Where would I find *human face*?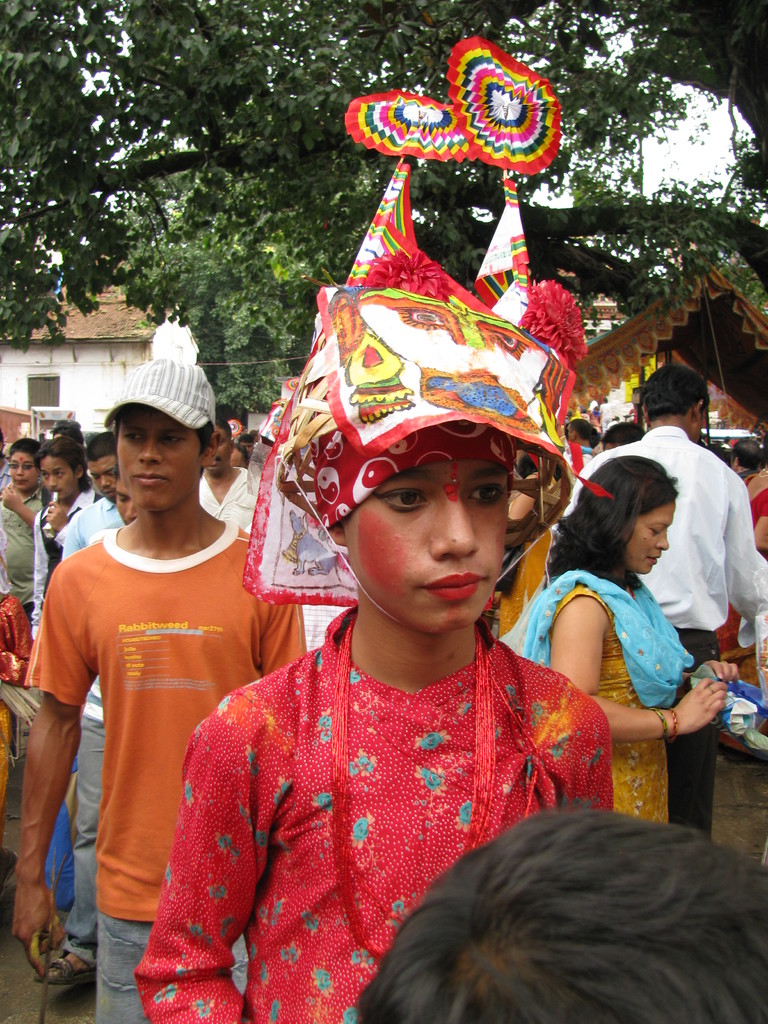
At left=205, top=423, right=232, bottom=474.
